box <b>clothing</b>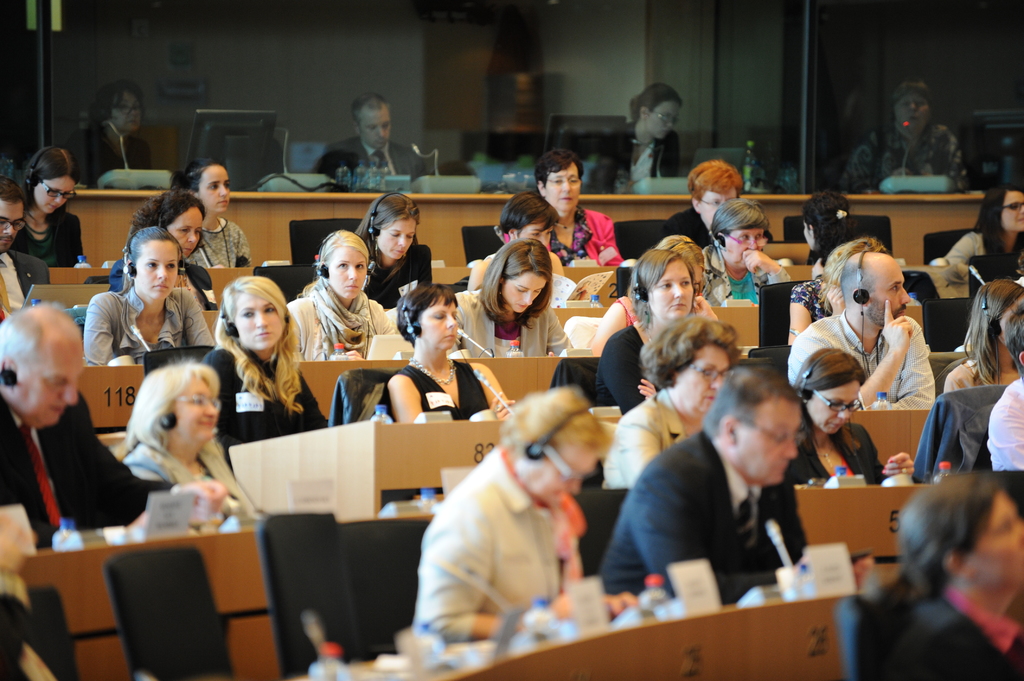
[left=598, top=122, right=684, bottom=183]
